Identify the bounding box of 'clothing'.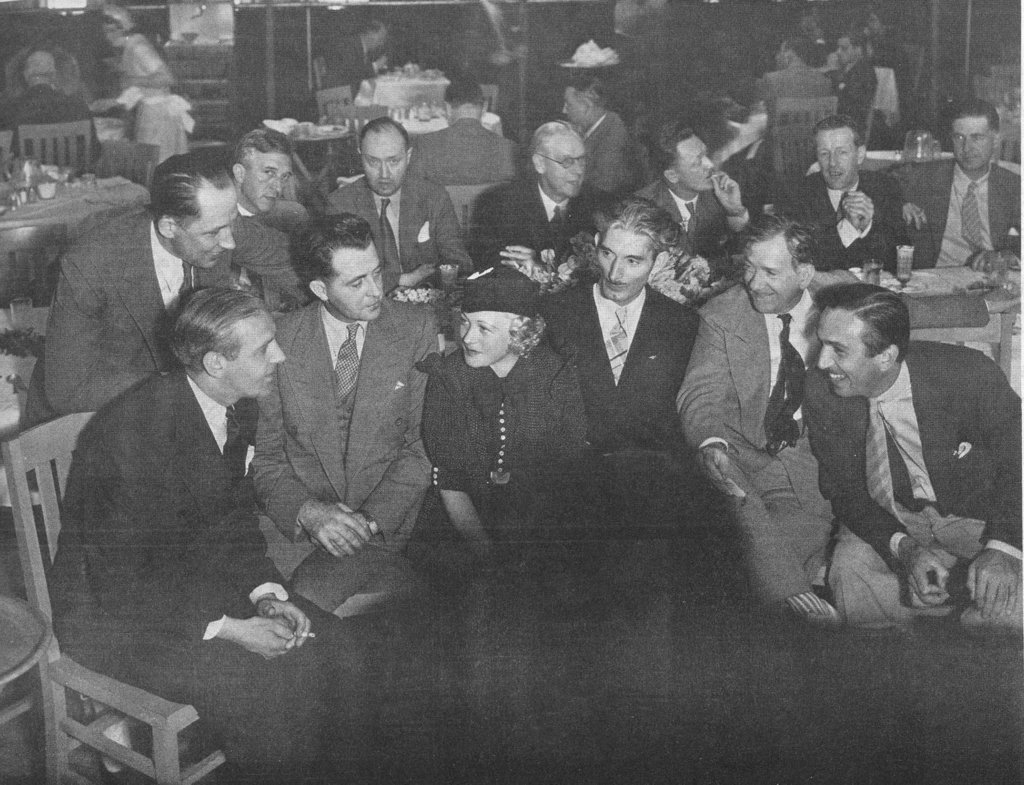
x1=838, y1=60, x2=874, y2=121.
